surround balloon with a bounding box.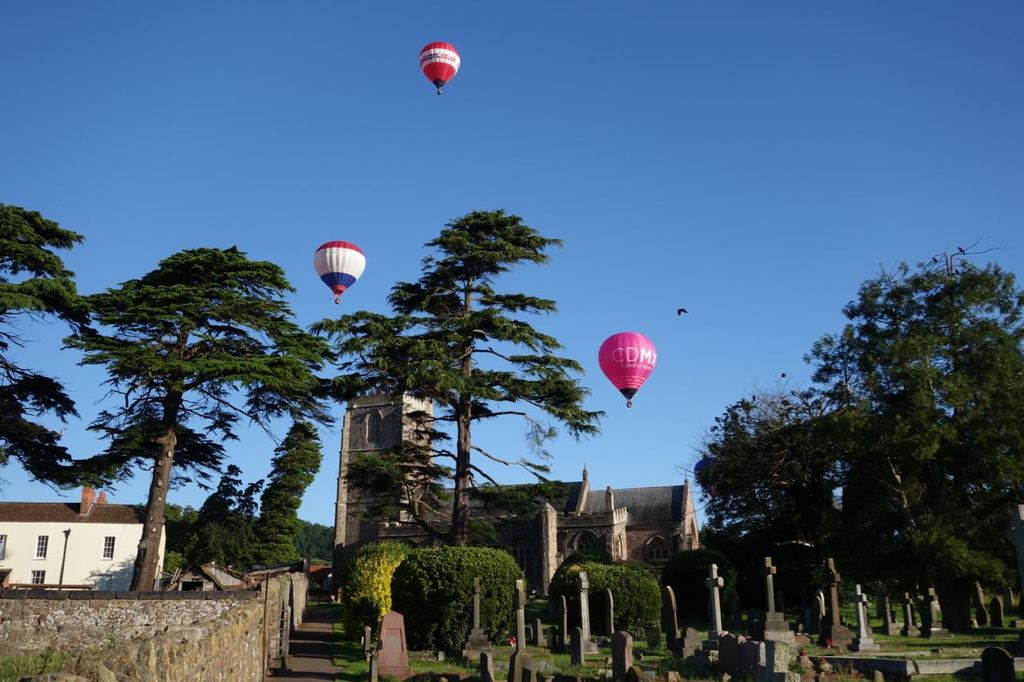
detection(312, 237, 366, 298).
